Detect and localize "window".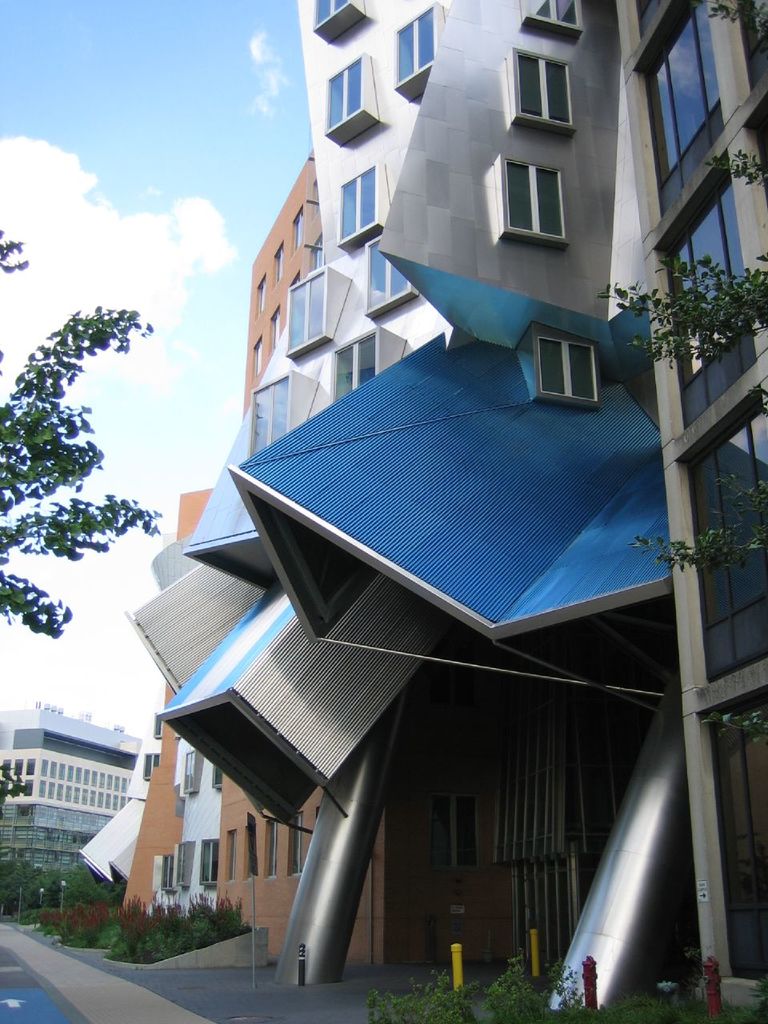
Localized at BBox(646, 0, 724, 207).
